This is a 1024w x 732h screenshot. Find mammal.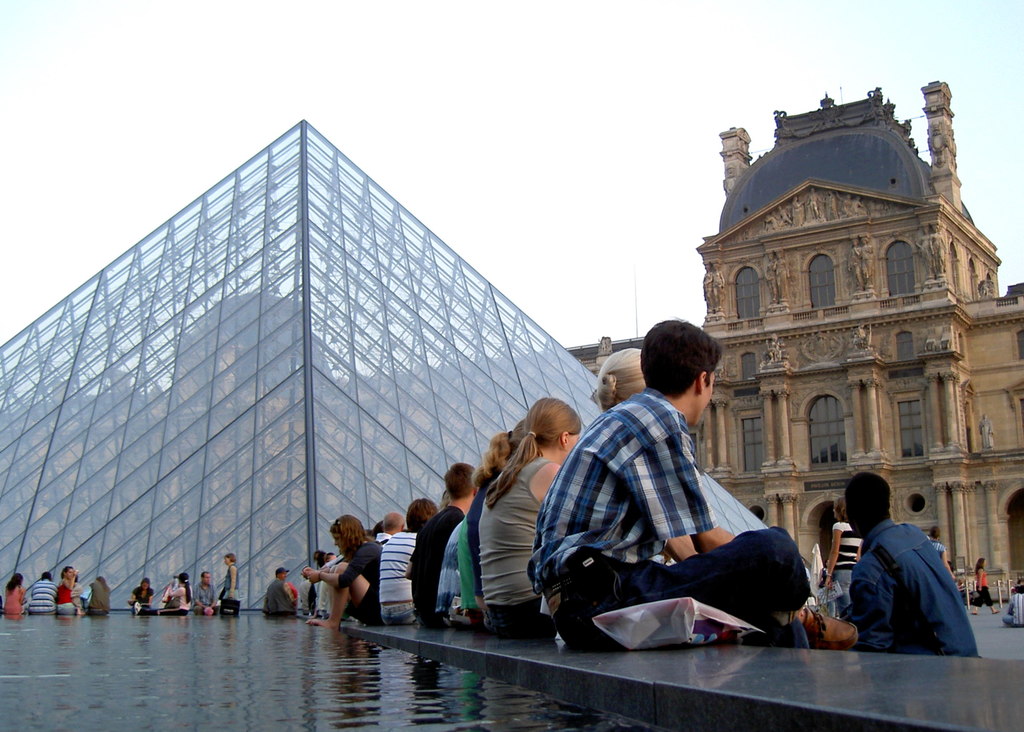
Bounding box: {"left": 28, "top": 571, "right": 58, "bottom": 613}.
